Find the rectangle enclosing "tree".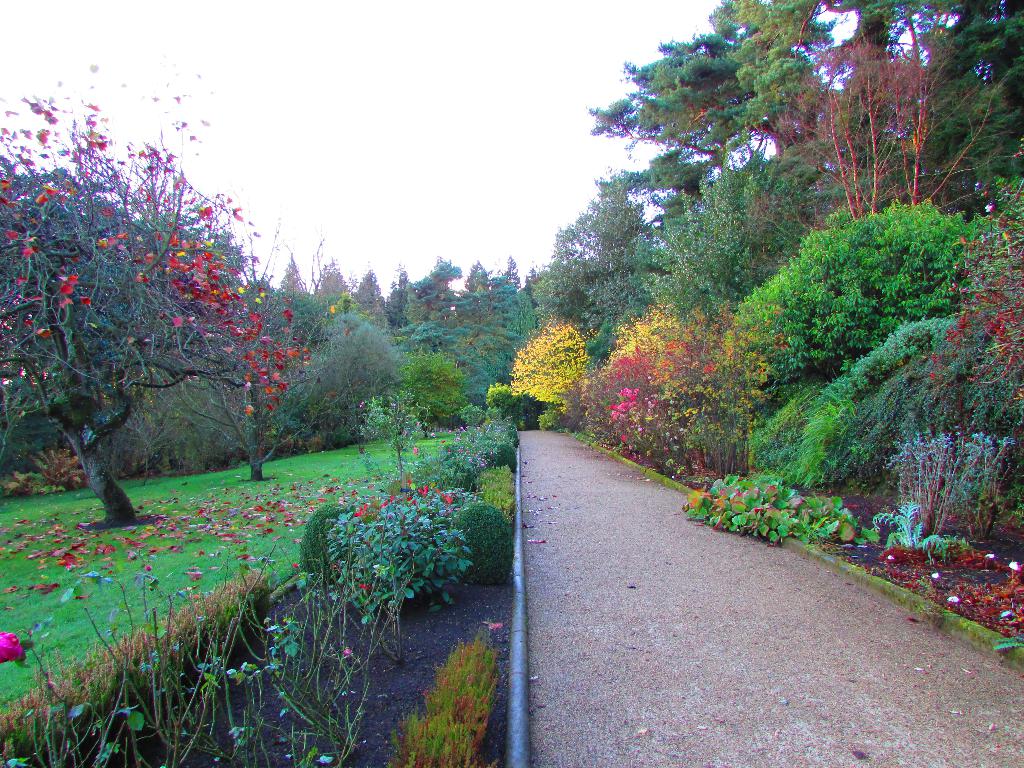
24, 97, 289, 530.
